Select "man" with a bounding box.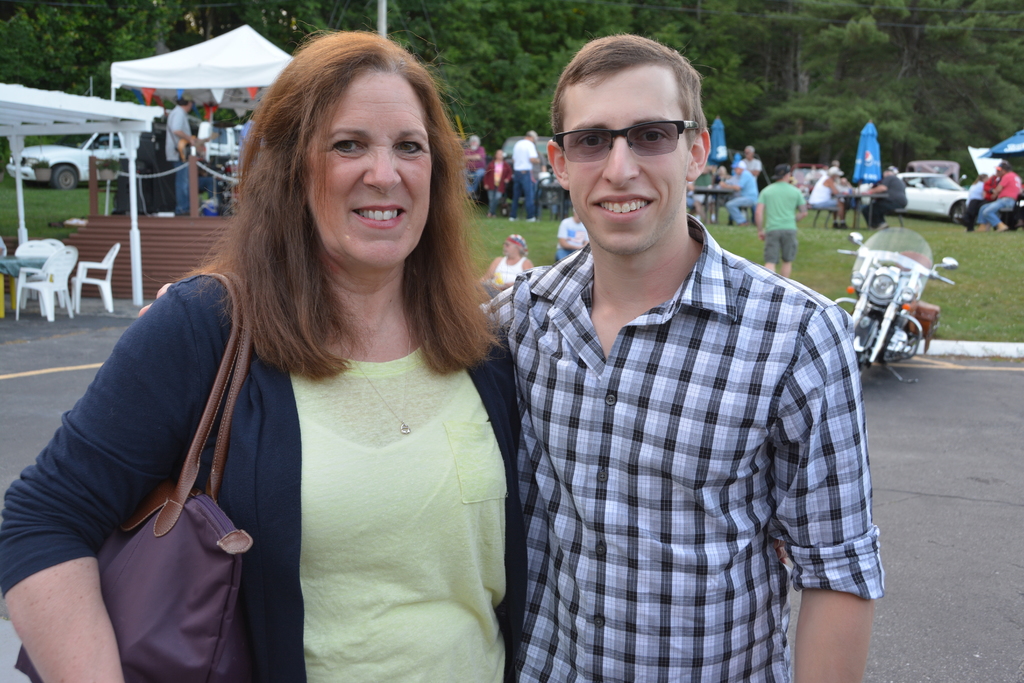
detection(560, 207, 593, 266).
